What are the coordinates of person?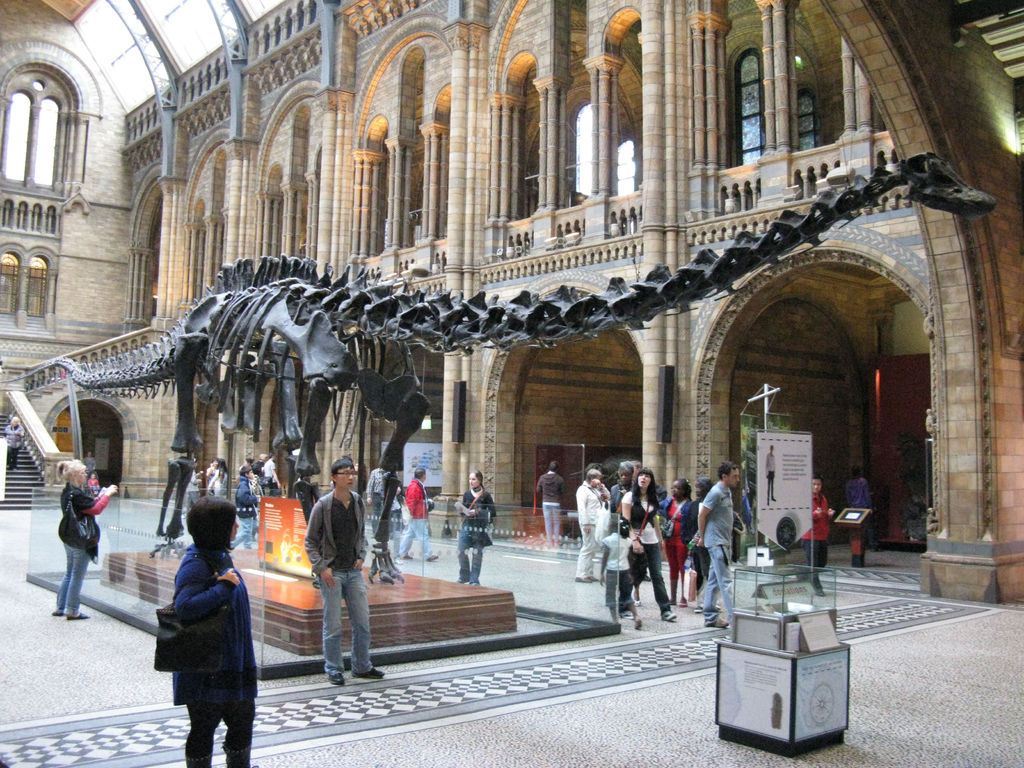
[0, 406, 25, 475].
